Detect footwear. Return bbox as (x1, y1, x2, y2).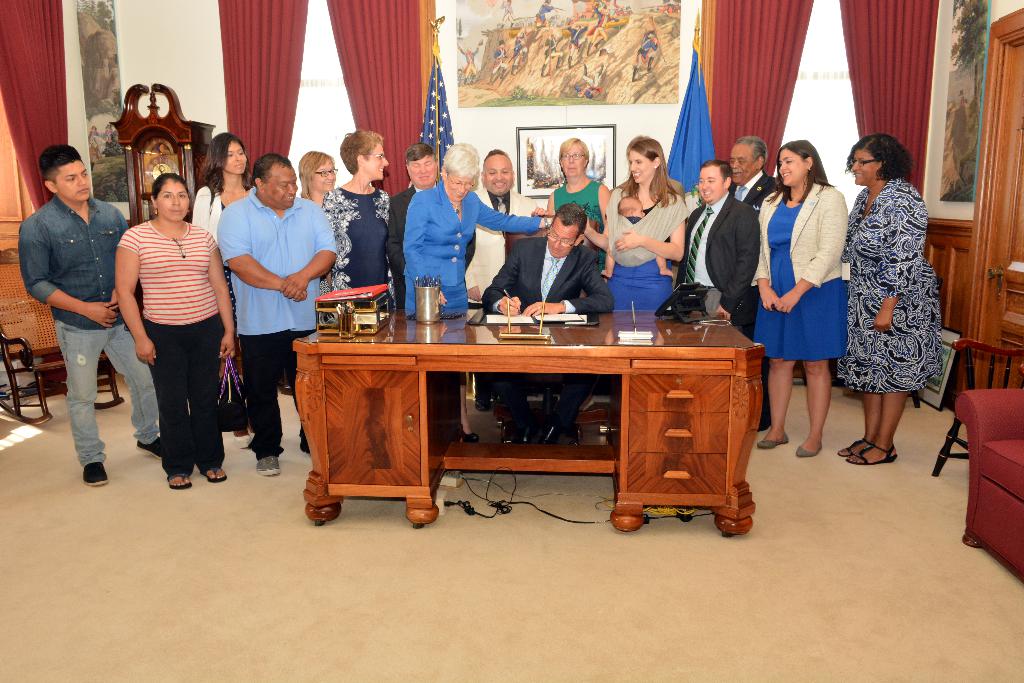
(849, 444, 899, 466).
